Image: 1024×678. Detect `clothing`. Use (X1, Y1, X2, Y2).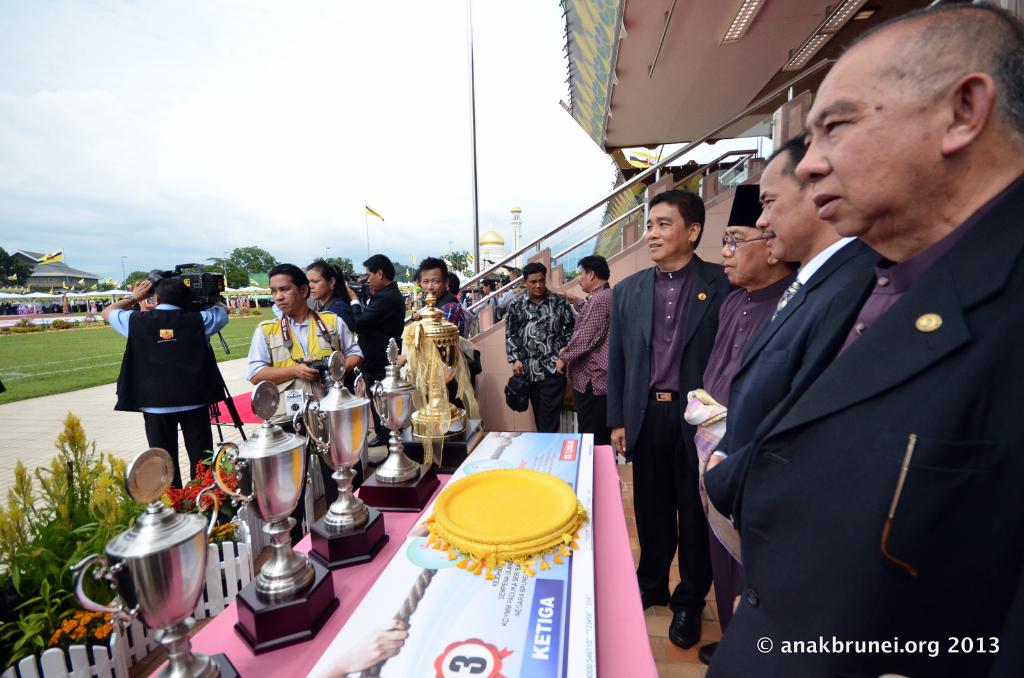
(611, 224, 751, 619).
